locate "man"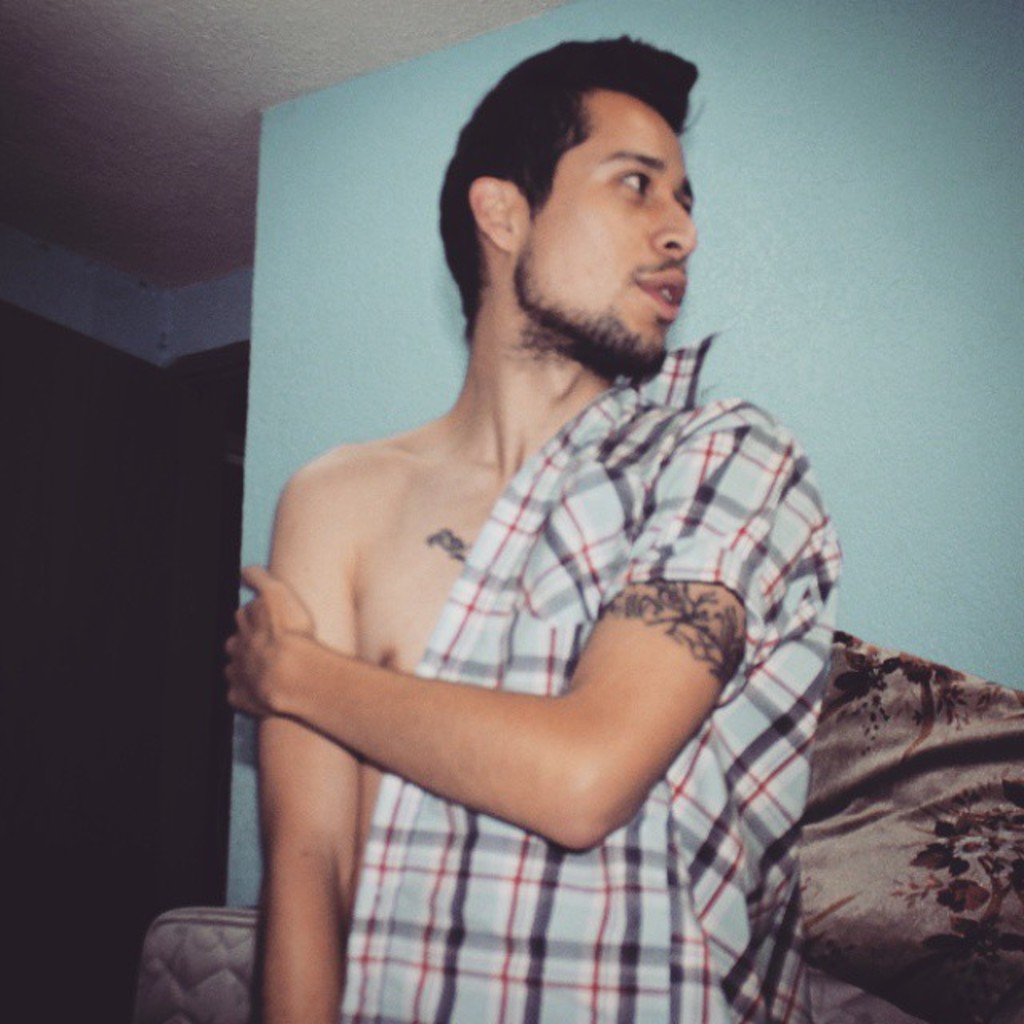
bbox=(210, 19, 886, 1000)
